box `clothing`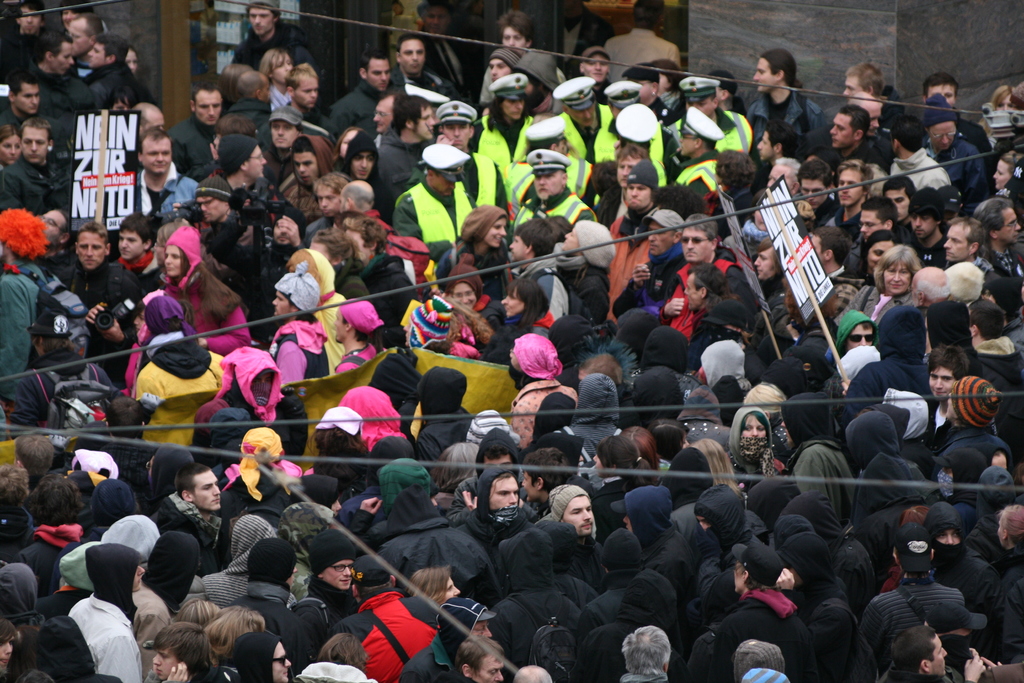
left=673, top=158, right=717, bottom=186
